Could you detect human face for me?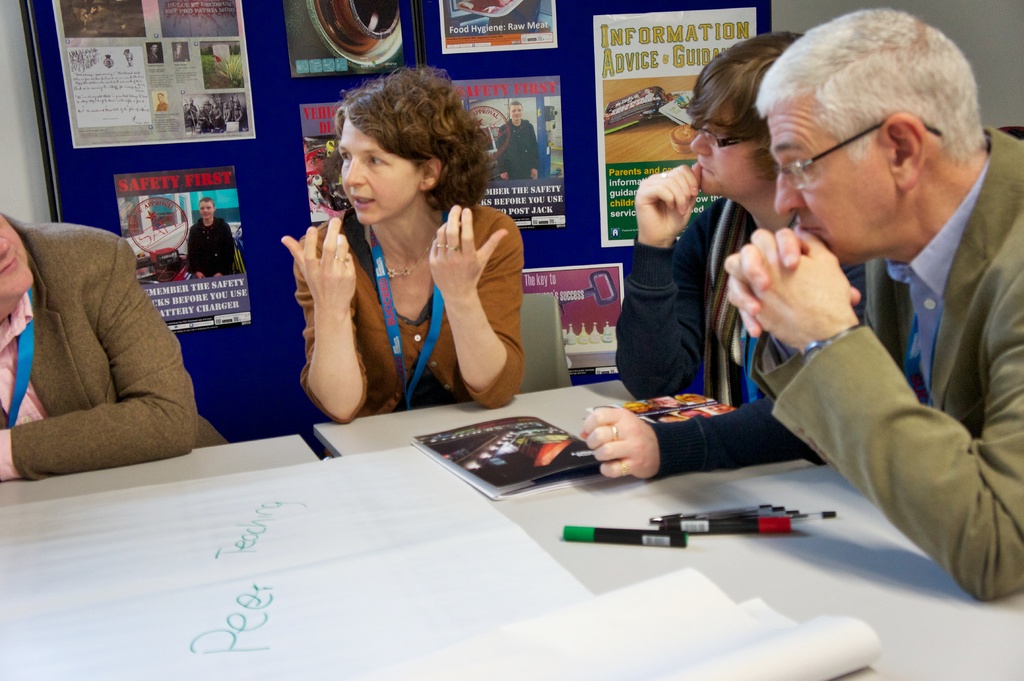
Detection result: {"x1": 691, "y1": 116, "x2": 752, "y2": 196}.
